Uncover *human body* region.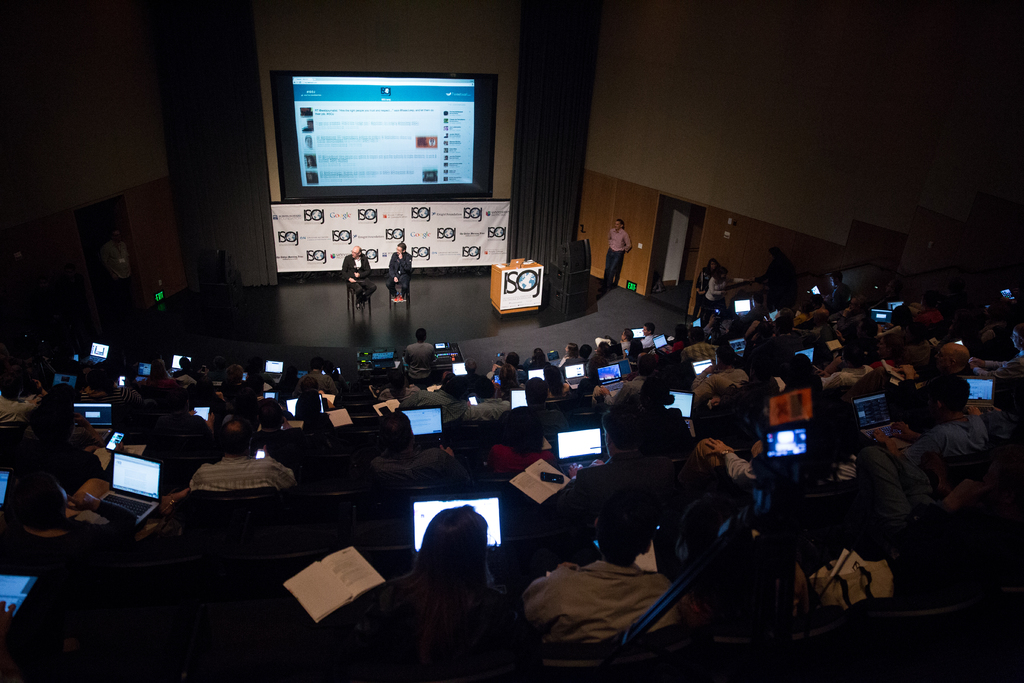
Uncovered: (815,336,873,394).
